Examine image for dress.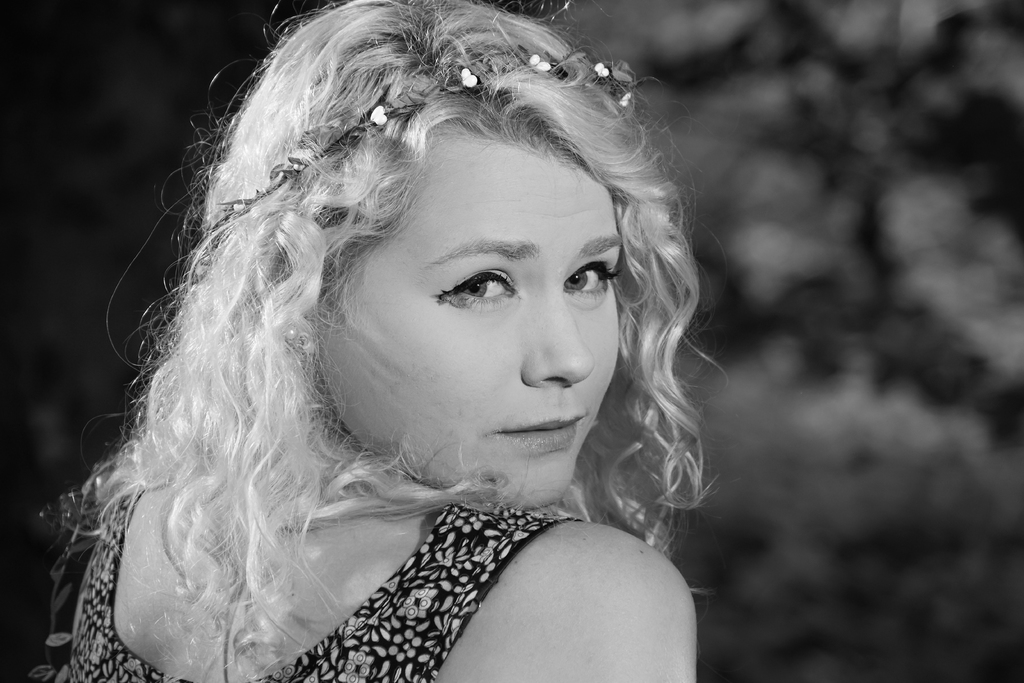
Examination result: x1=69 y1=491 x2=580 y2=682.
